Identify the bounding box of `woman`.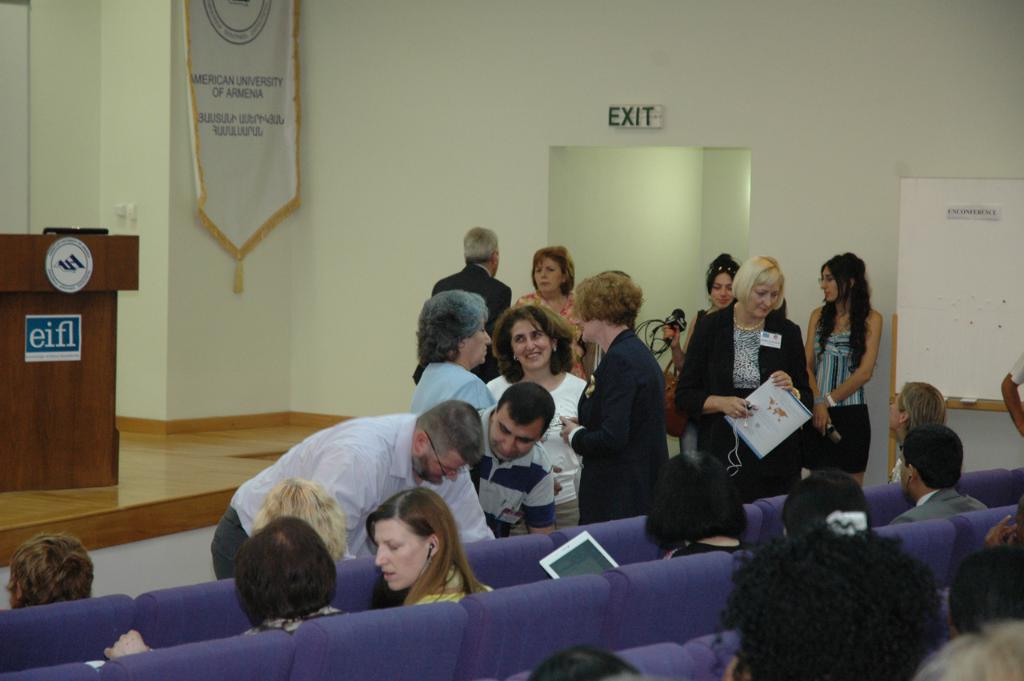
box=[409, 290, 496, 415].
